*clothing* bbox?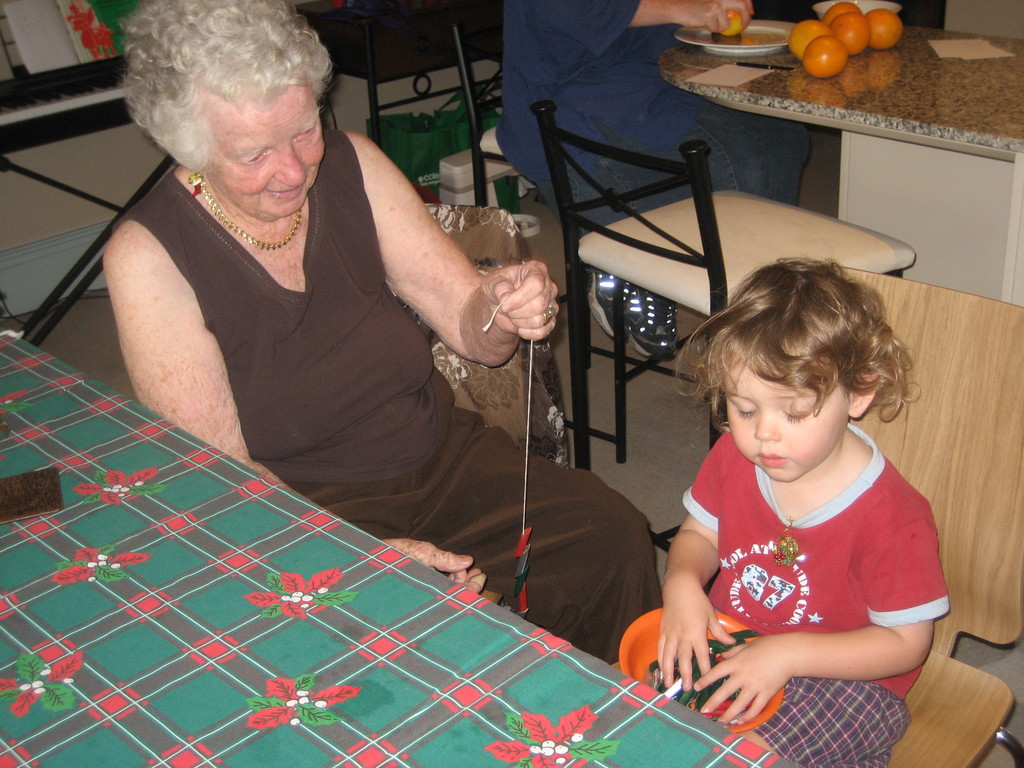
bbox=[669, 427, 942, 707]
